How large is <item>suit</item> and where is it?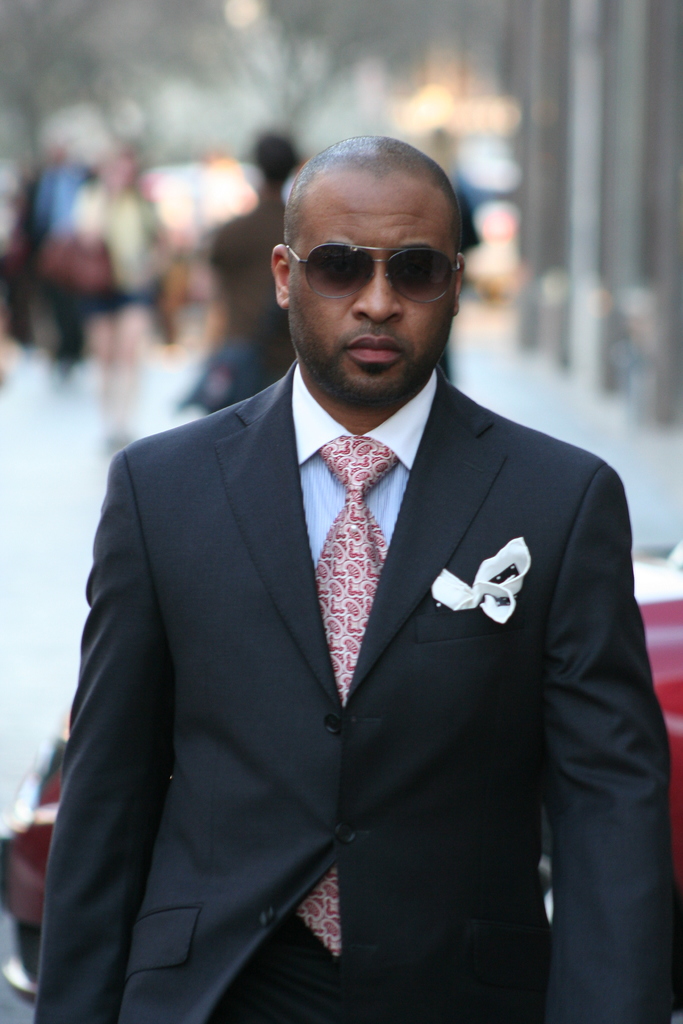
Bounding box: {"left": 31, "top": 355, "right": 675, "bottom": 1023}.
